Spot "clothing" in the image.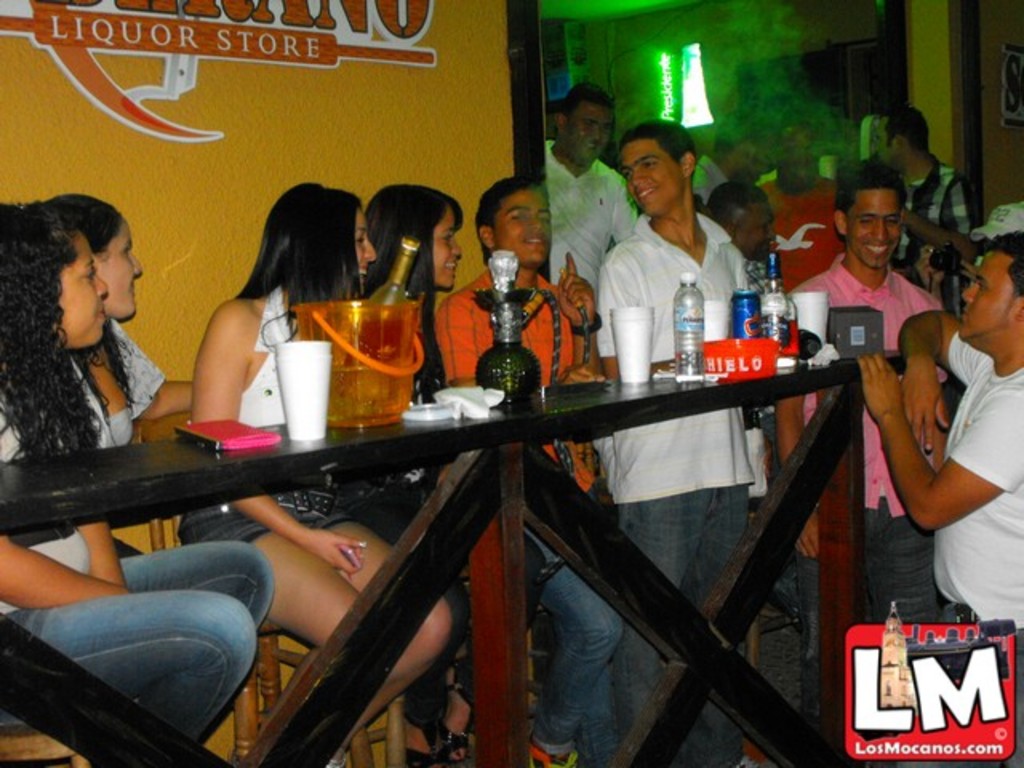
"clothing" found at region(755, 173, 840, 677).
